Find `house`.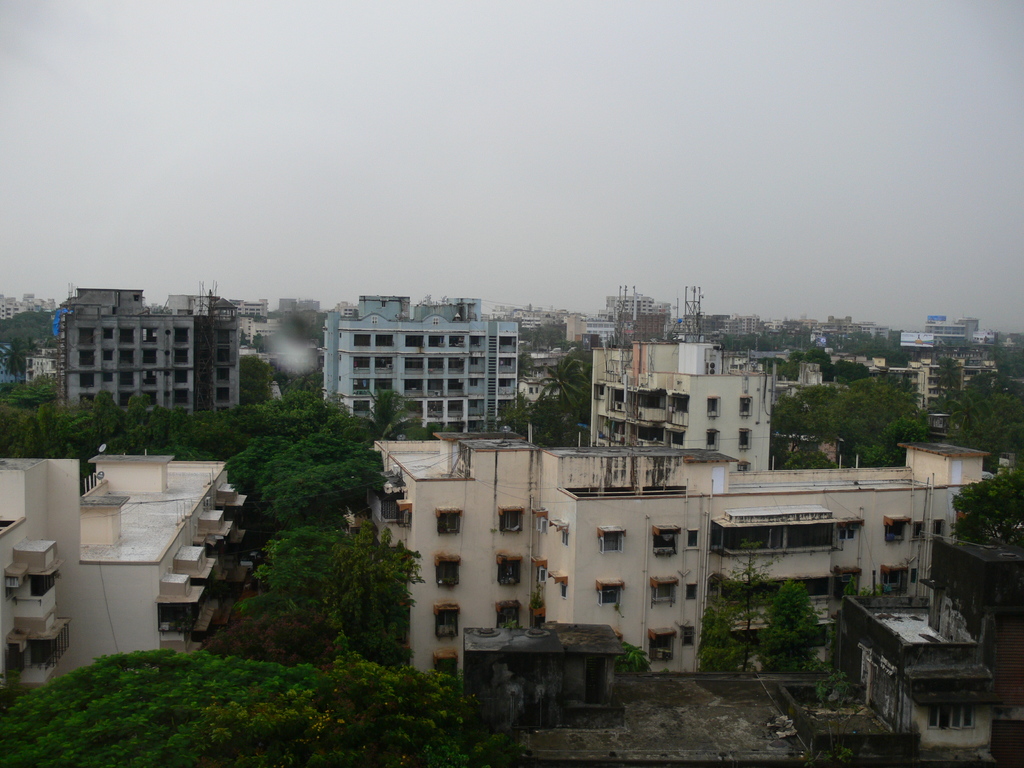
bbox=[839, 592, 998, 765].
